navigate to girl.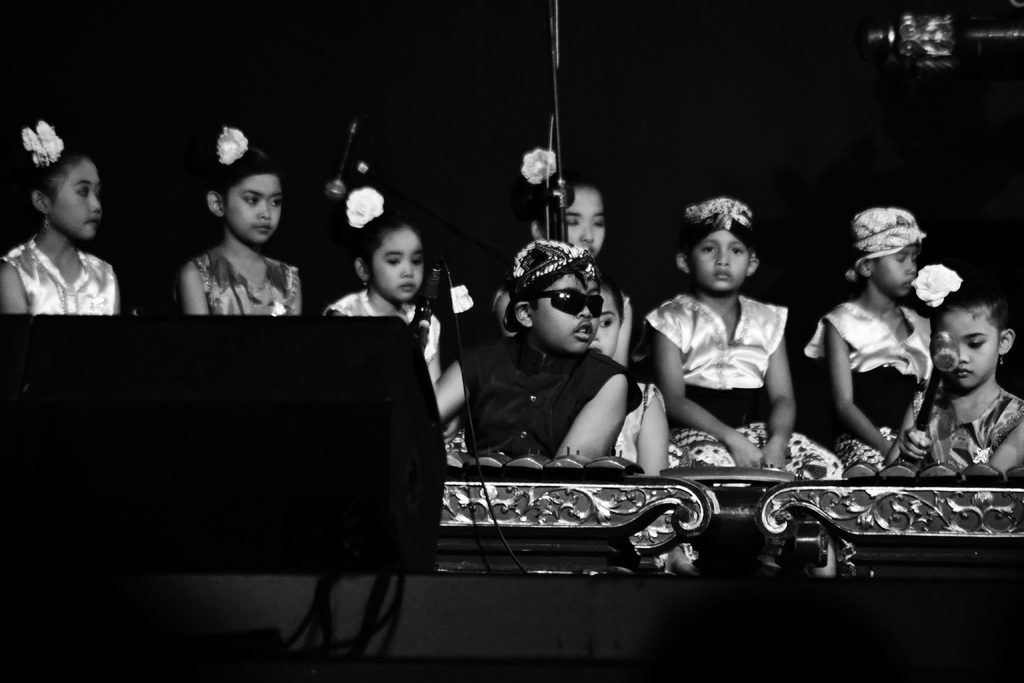
Navigation target: region(324, 187, 449, 443).
